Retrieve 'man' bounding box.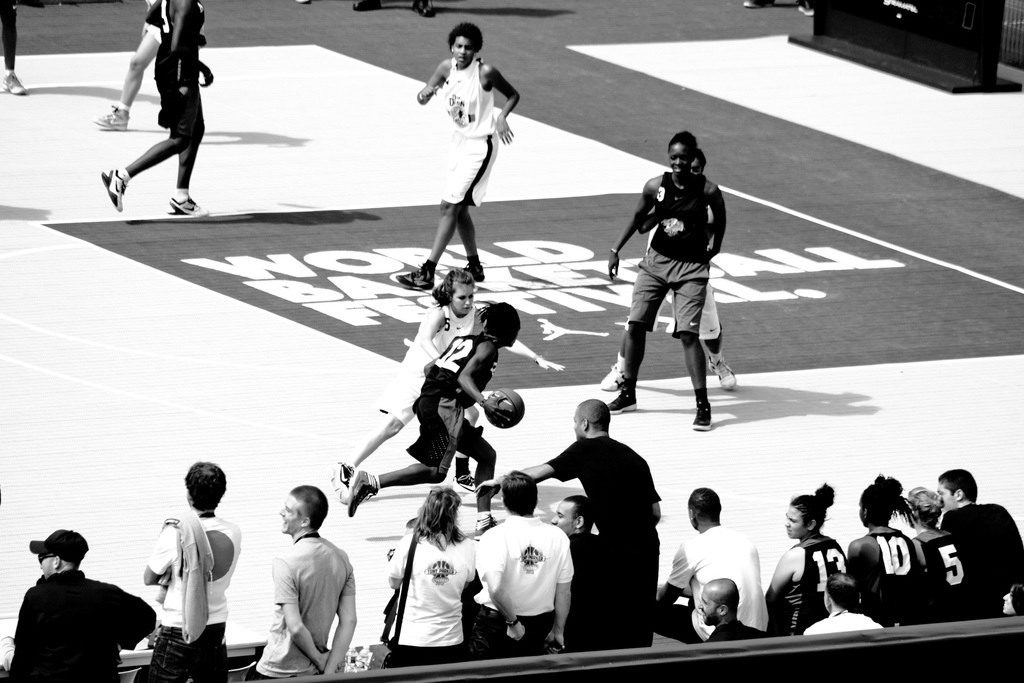
Bounding box: 5:529:155:682.
